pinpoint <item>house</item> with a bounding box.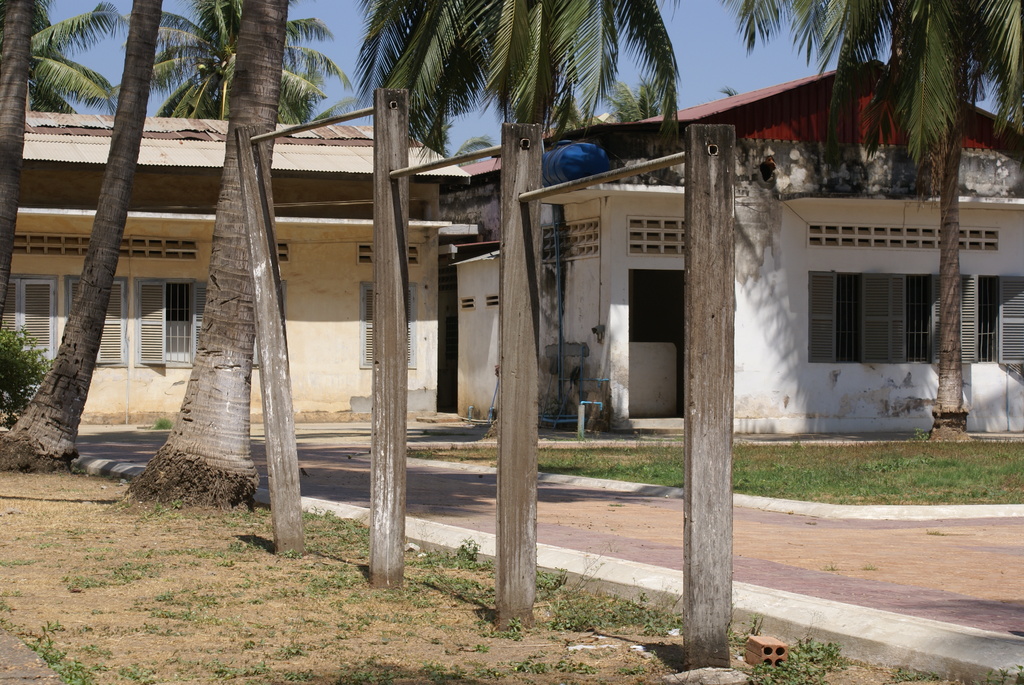
0/122/470/434.
